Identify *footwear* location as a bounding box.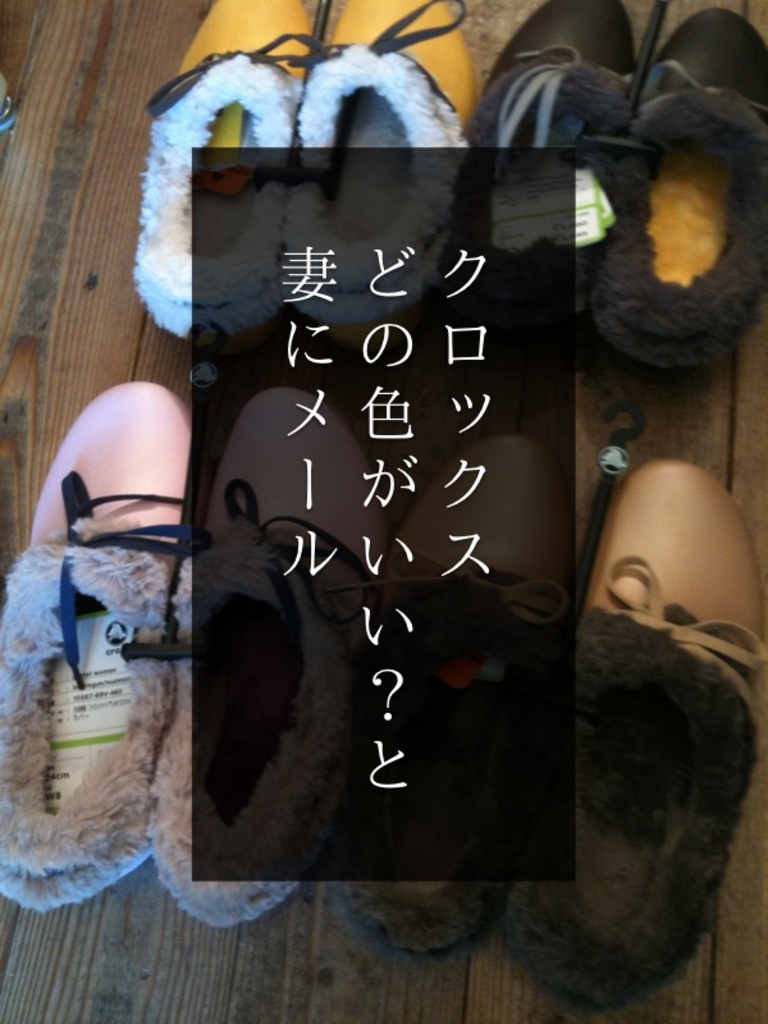
detection(435, 0, 648, 374).
